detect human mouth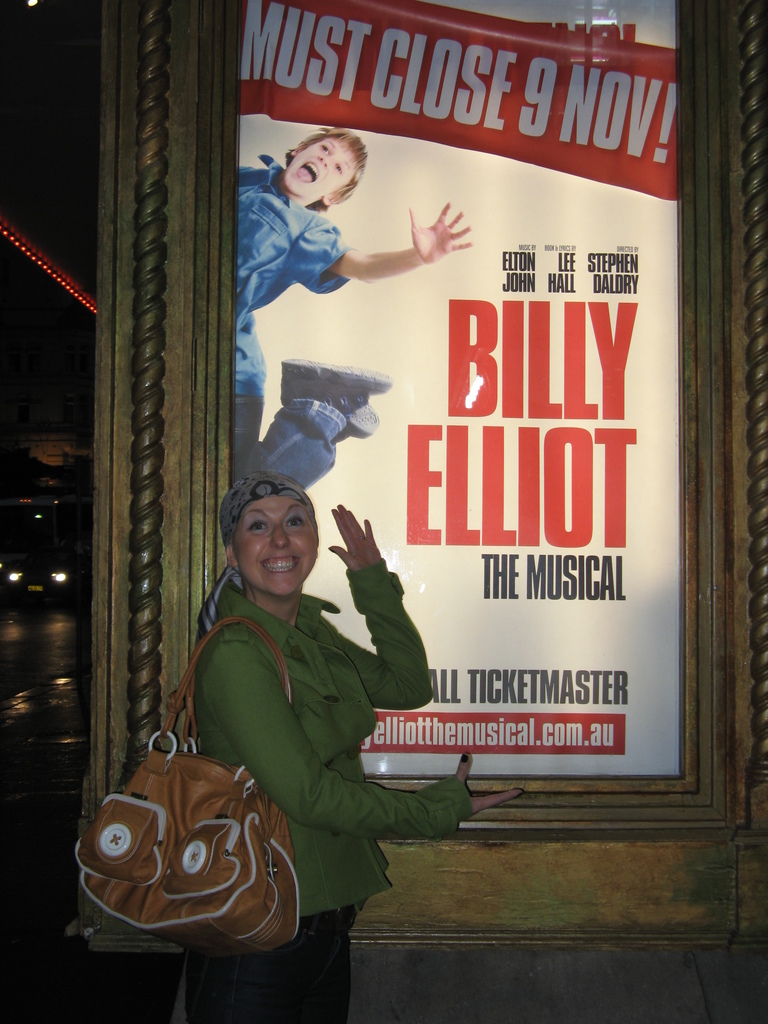
bbox=[300, 165, 319, 182]
